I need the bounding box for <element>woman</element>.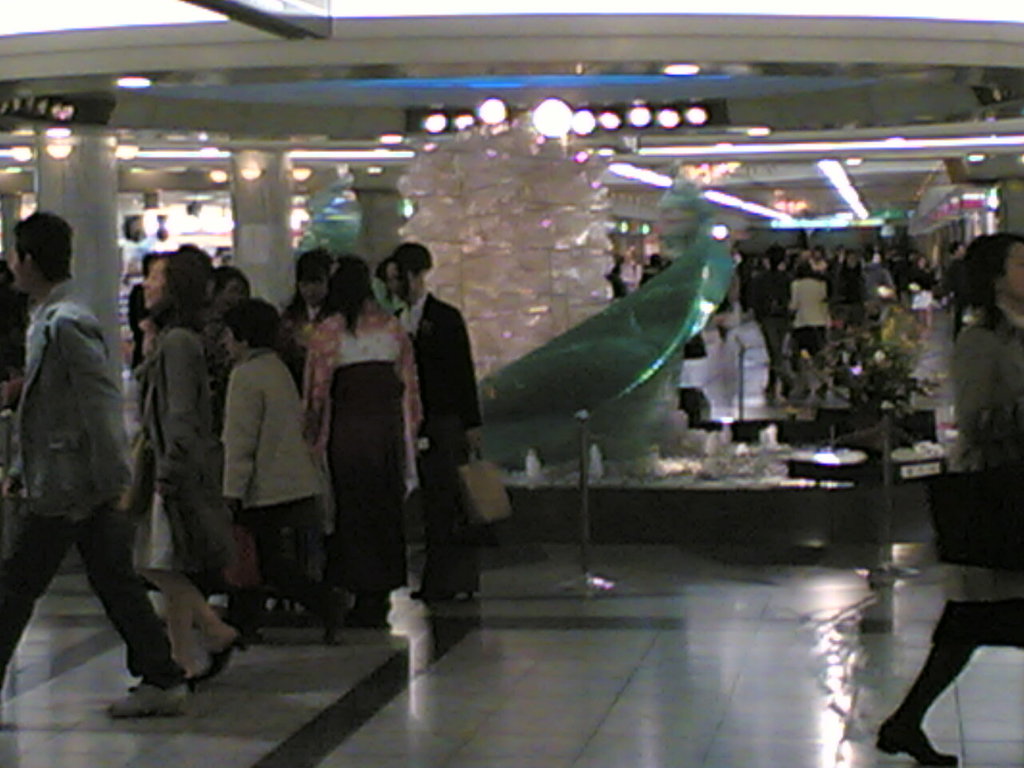
Here it is: (130, 224, 255, 715).
